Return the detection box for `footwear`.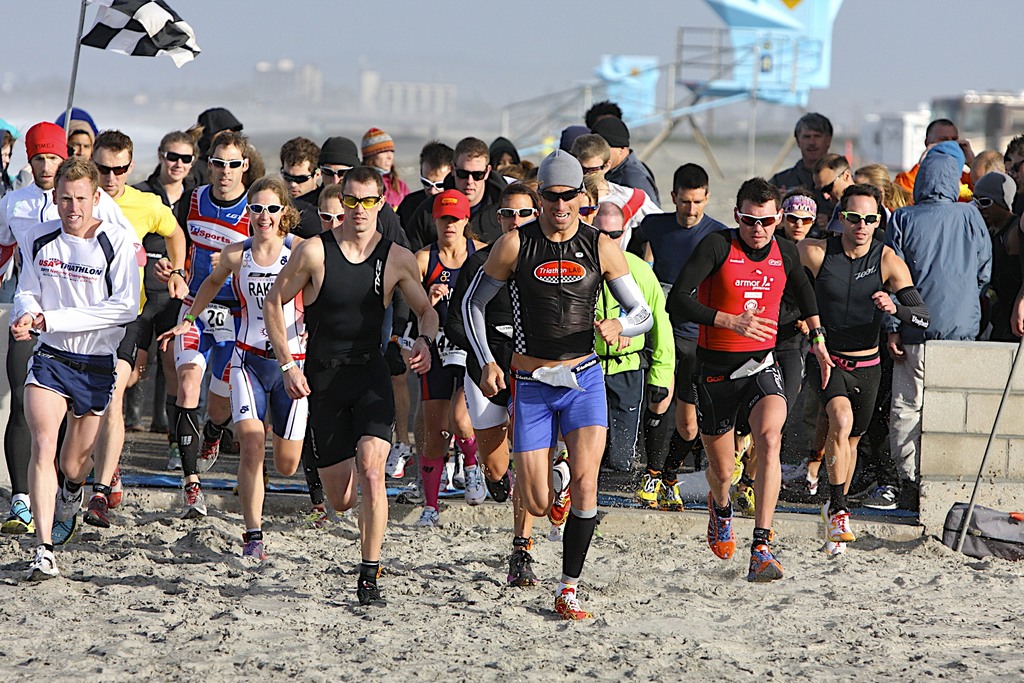
[left=299, top=505, right=329, bottom=530].
